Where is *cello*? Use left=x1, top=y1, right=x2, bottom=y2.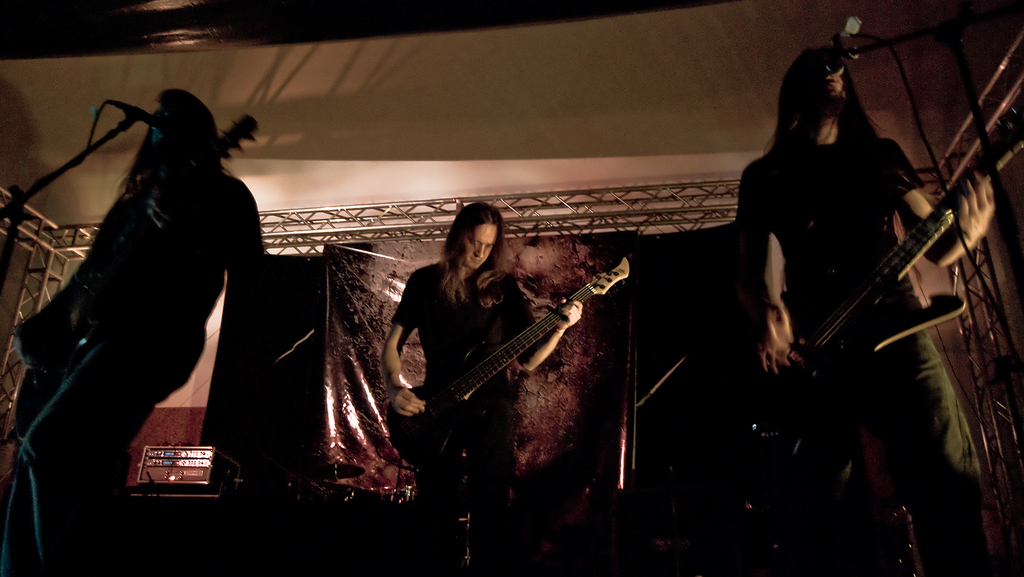
left=393, top=246, right=635, bottom=501.
